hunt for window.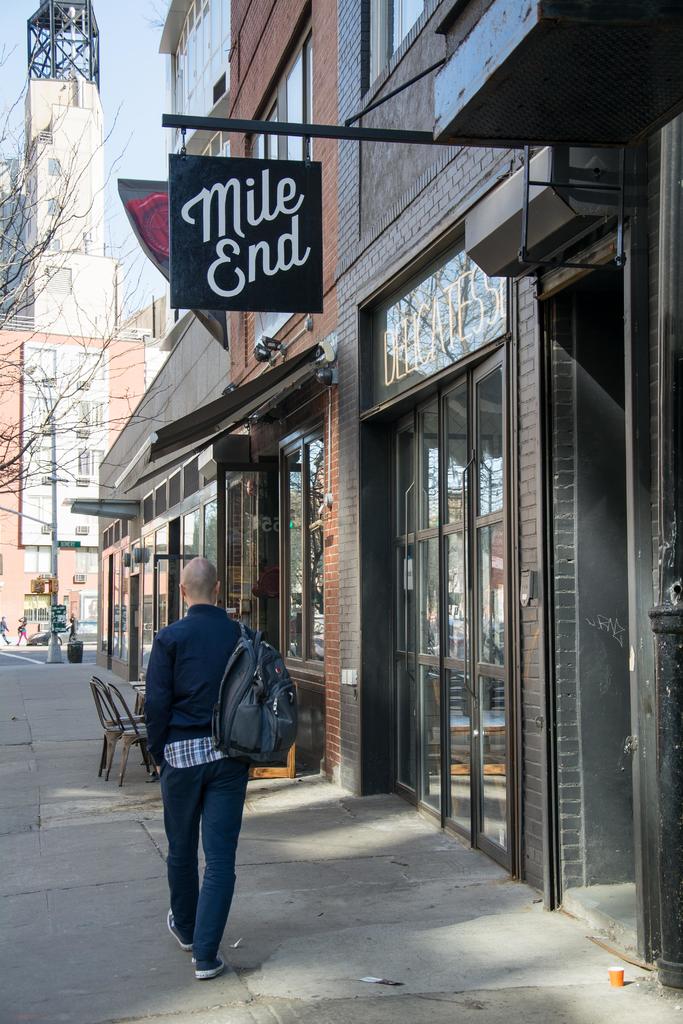
Hunted down at 81, 351, 110, 390.
